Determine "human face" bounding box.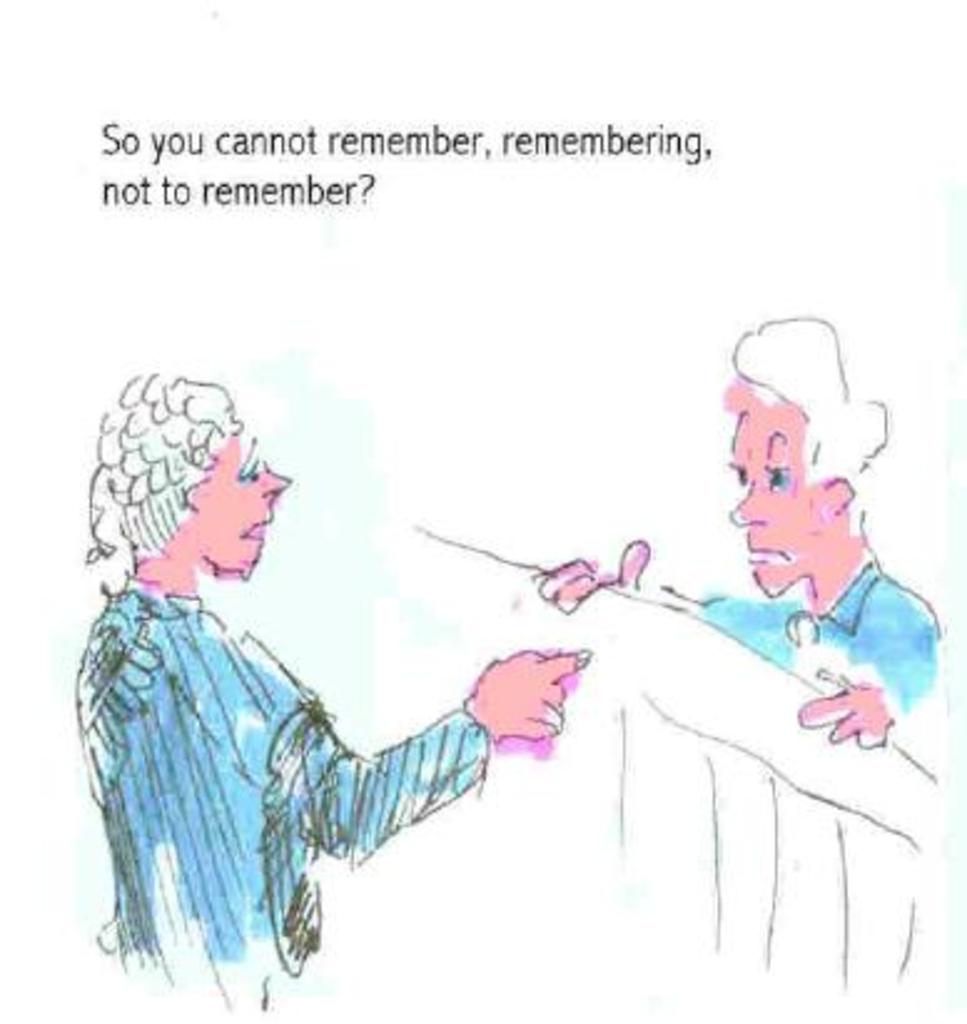
Determined: x1=725 y1=406 x2=822 y2=603.
